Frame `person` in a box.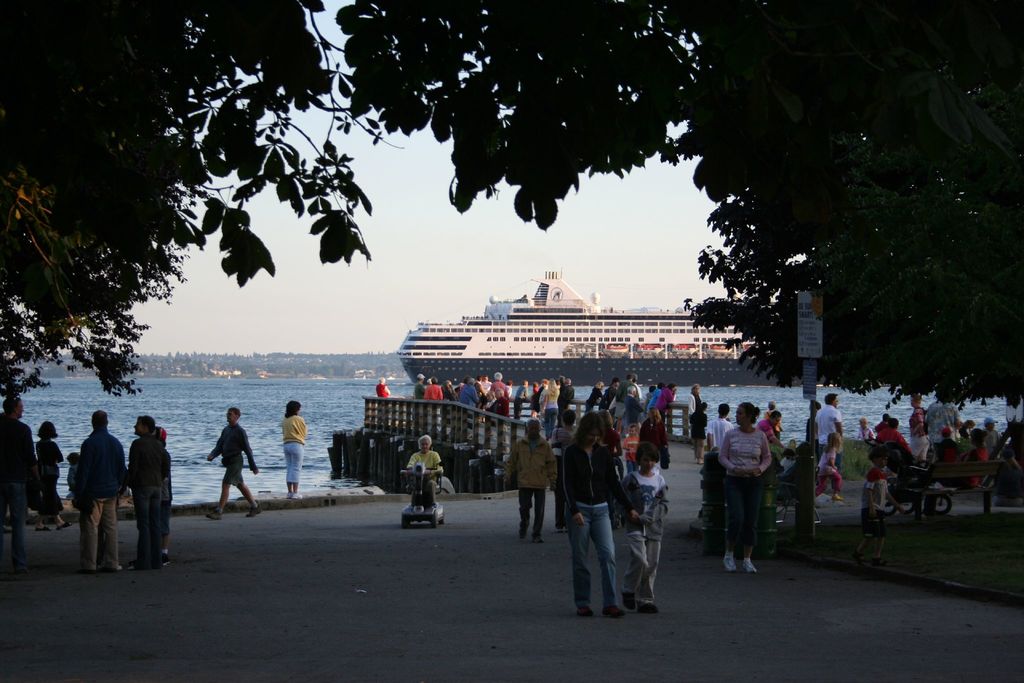
[left=282, top=400, right=310, bottom=503].
